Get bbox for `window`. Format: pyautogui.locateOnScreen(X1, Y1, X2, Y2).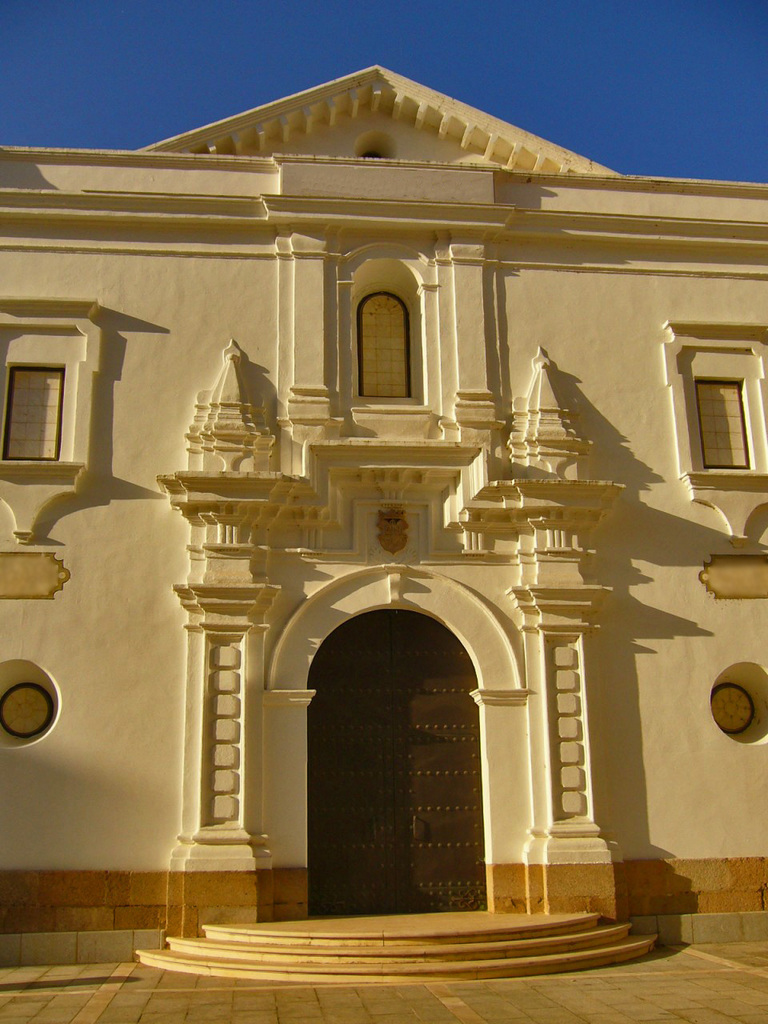
pyautogui.locateOnScreen(707, 658, 767, 748).
